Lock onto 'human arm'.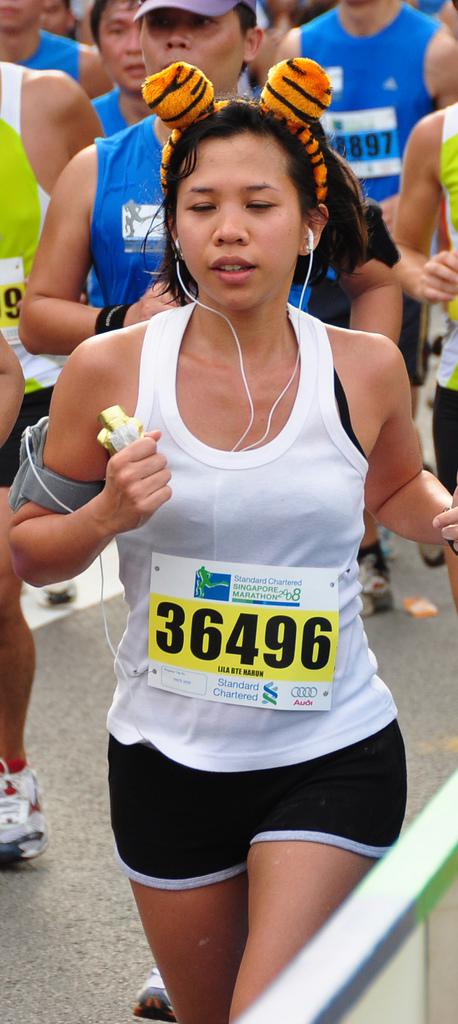
Locked: x1=17, y1=144, x2=189, y2=391.
